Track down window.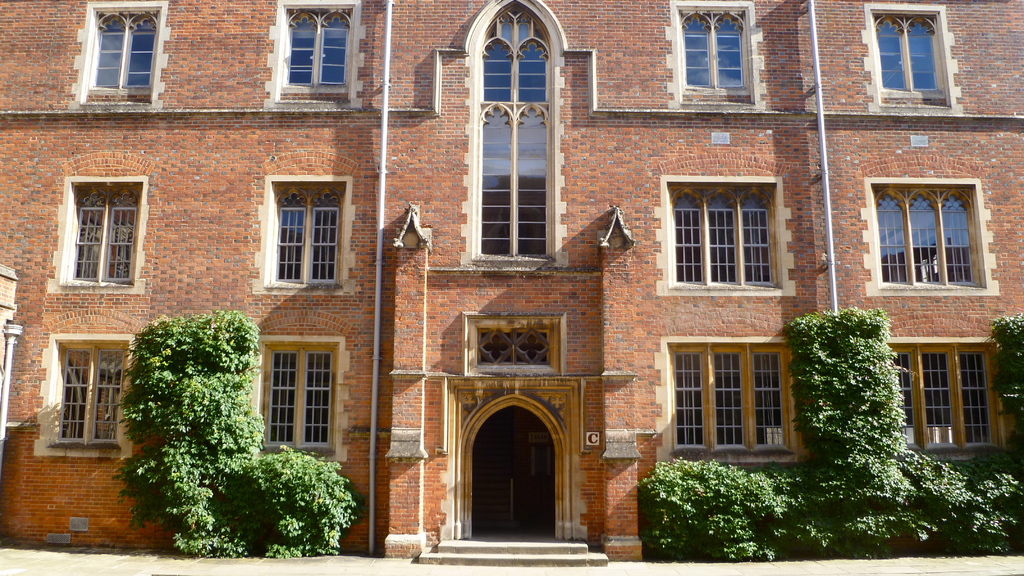
Tracked to 263 347 342 453.
